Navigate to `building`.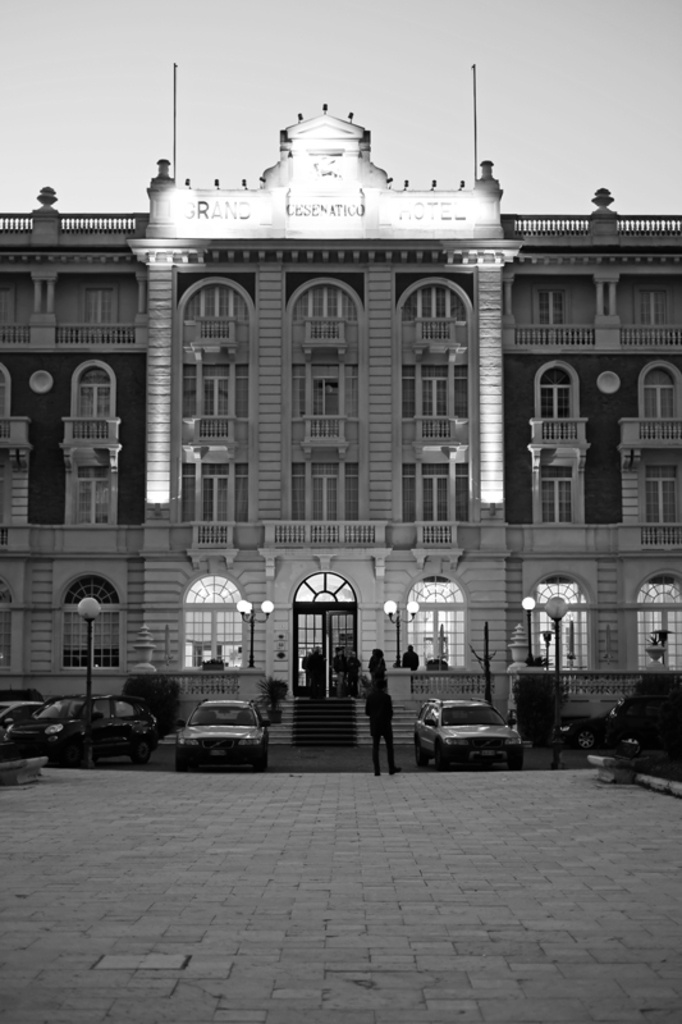
Navigation target: detection(0, 108, 681, 740).
